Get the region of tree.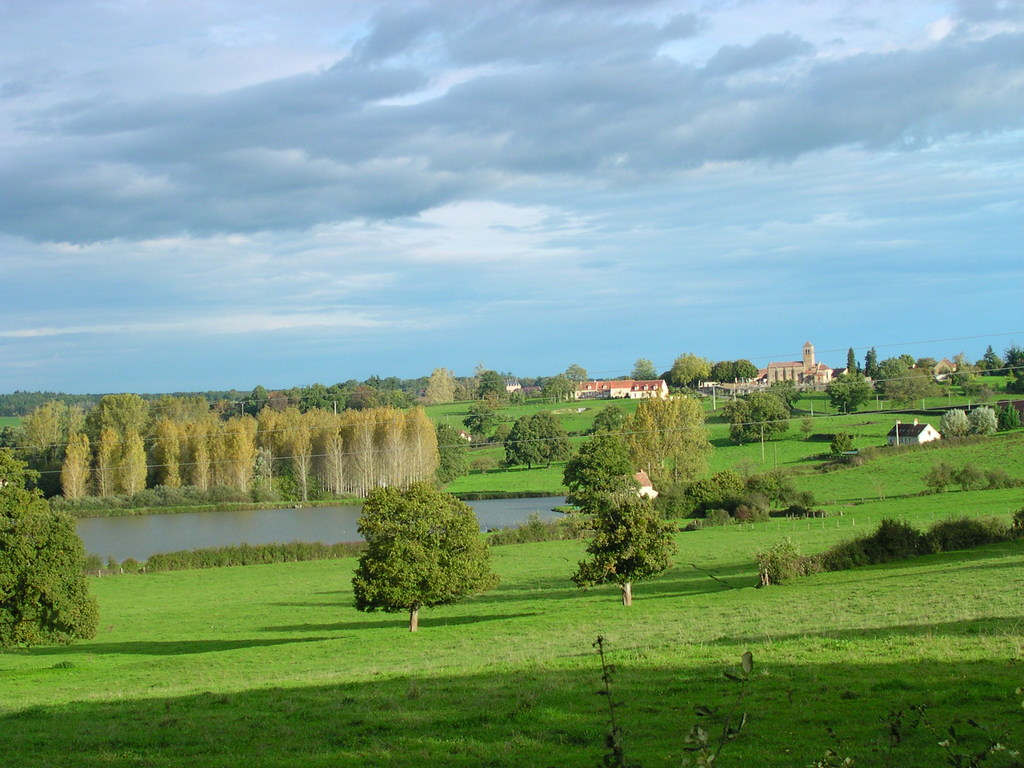
bbox=[845, 343, 865, 388].
